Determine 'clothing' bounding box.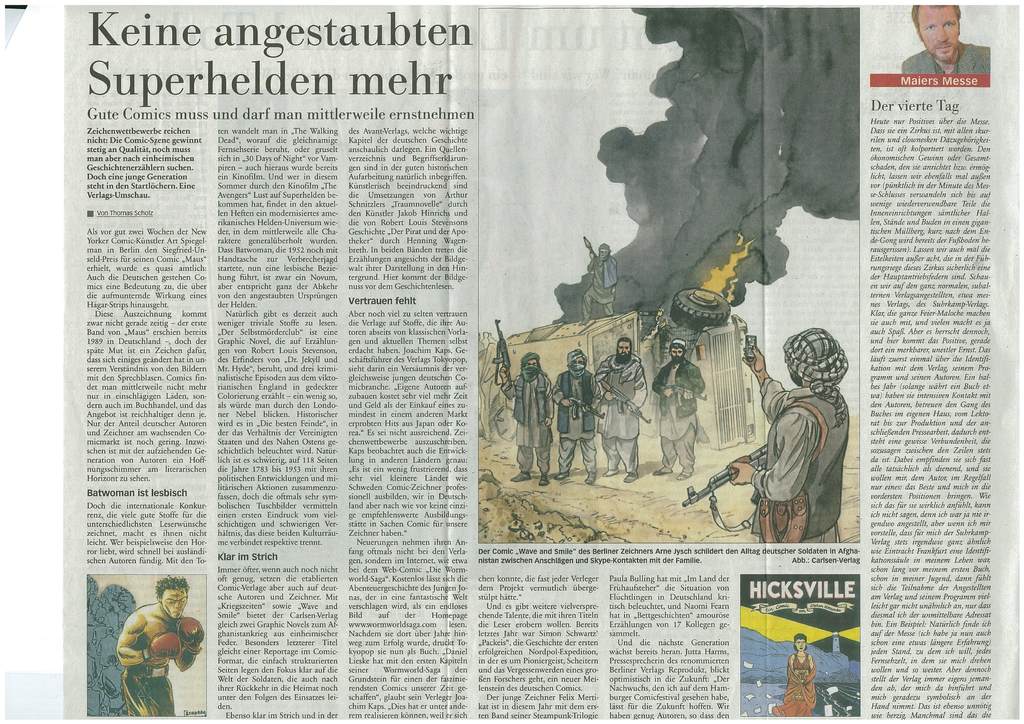
Determined: <bbox>552, 371, 595, 472</bbox>.
